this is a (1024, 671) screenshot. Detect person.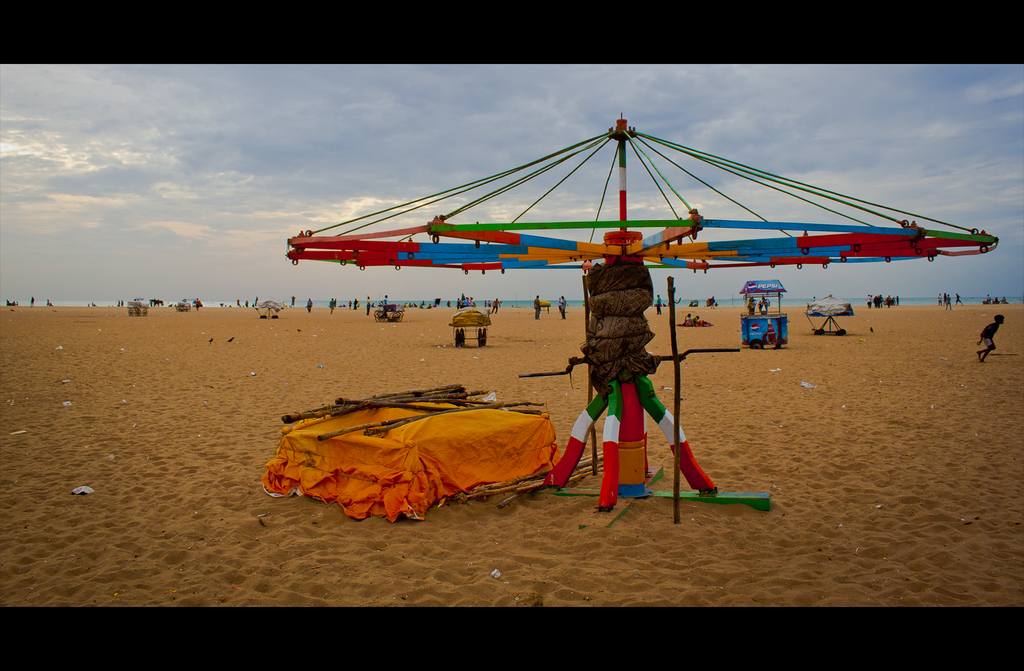
detection(750, 296, 754, 316).
